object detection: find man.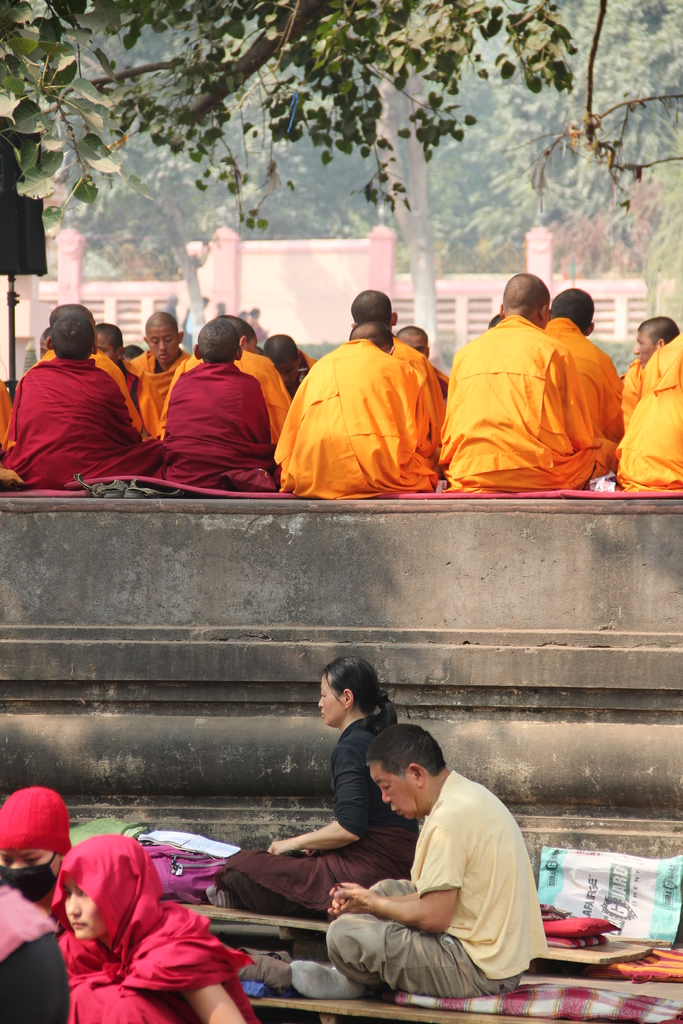
(left=288, top=717, right=549, bottom=998).
